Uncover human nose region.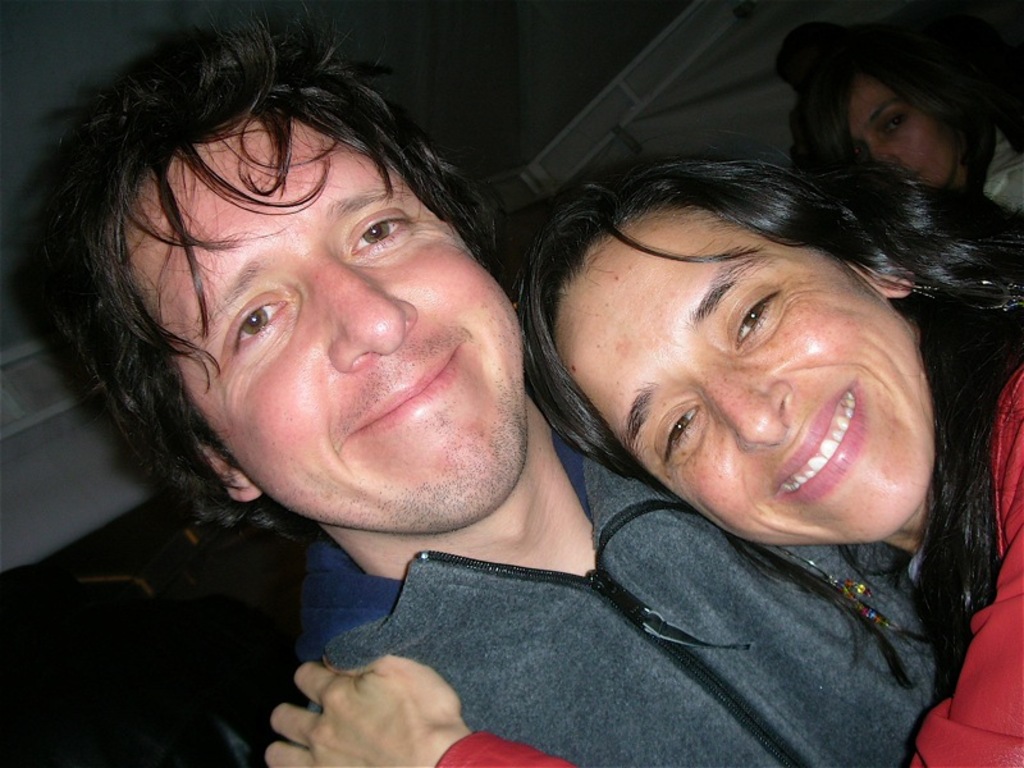
Uncovered: detection(695, 378, 795, 453).
